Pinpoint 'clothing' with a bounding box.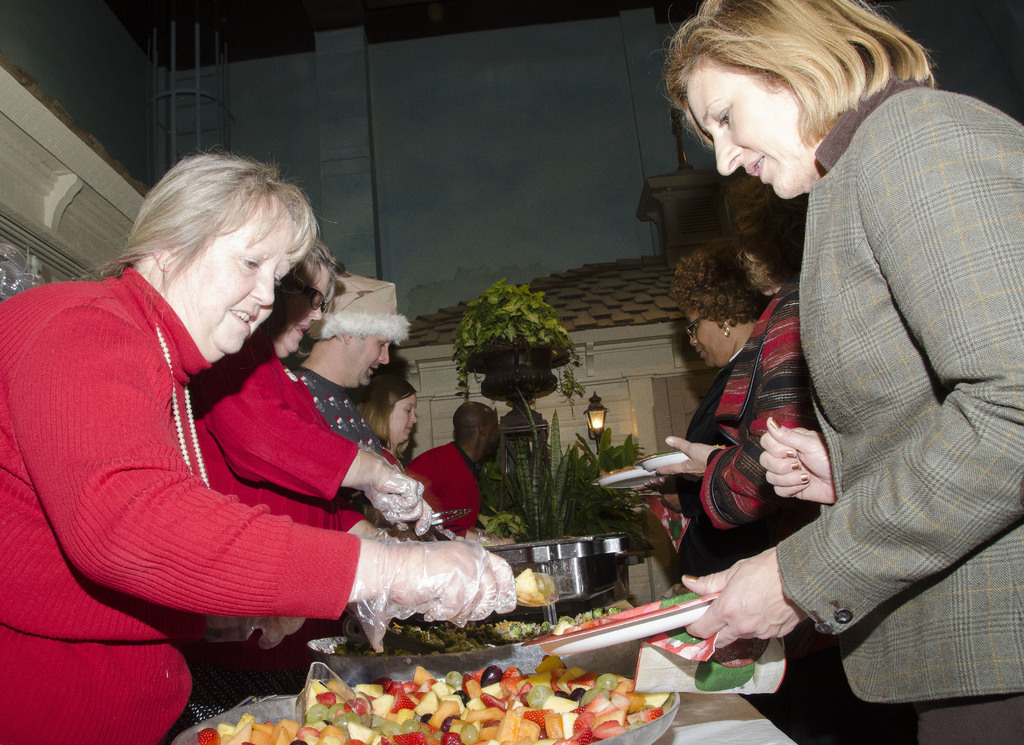
296:366:384:480.
